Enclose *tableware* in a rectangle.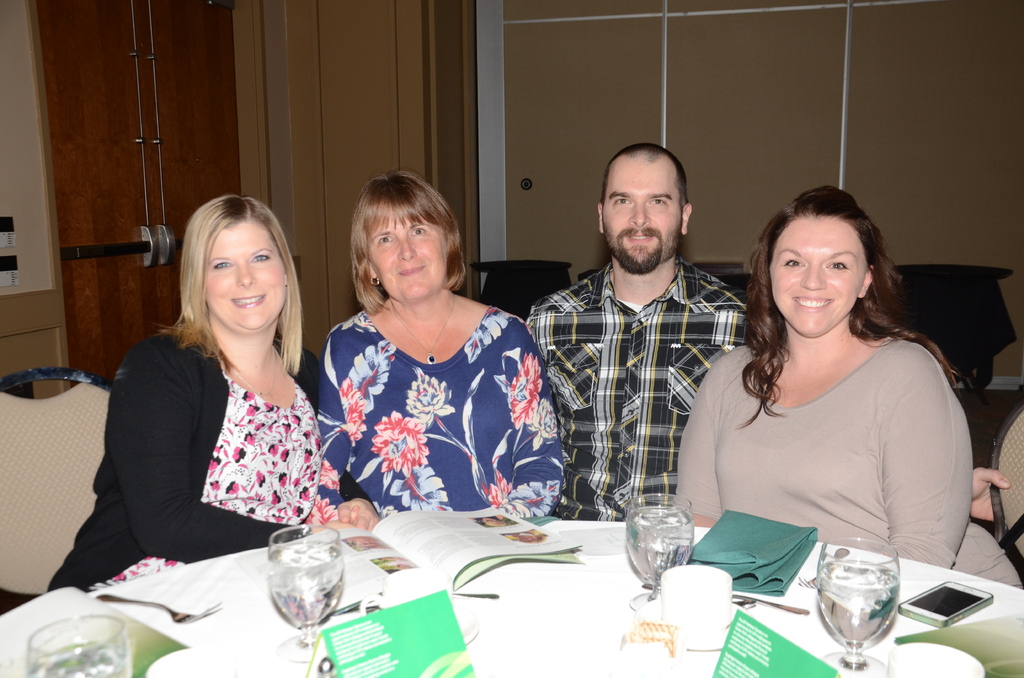
<bbox>813, 534, 902, 677</bbox>.
